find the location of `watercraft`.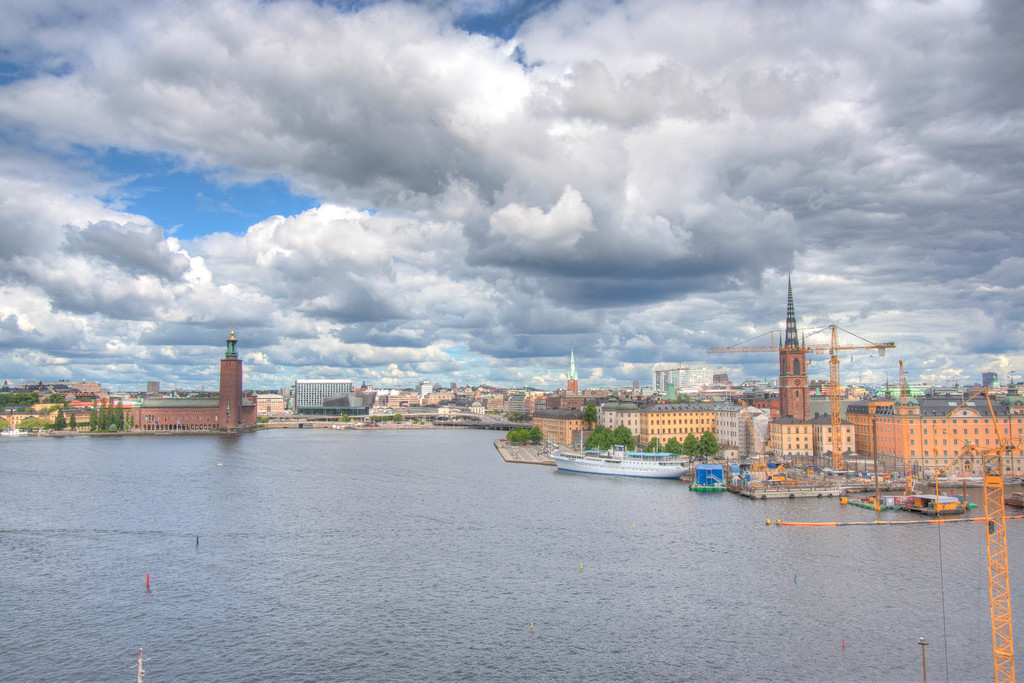
Location: bbox(826, 496, 973, 520).
